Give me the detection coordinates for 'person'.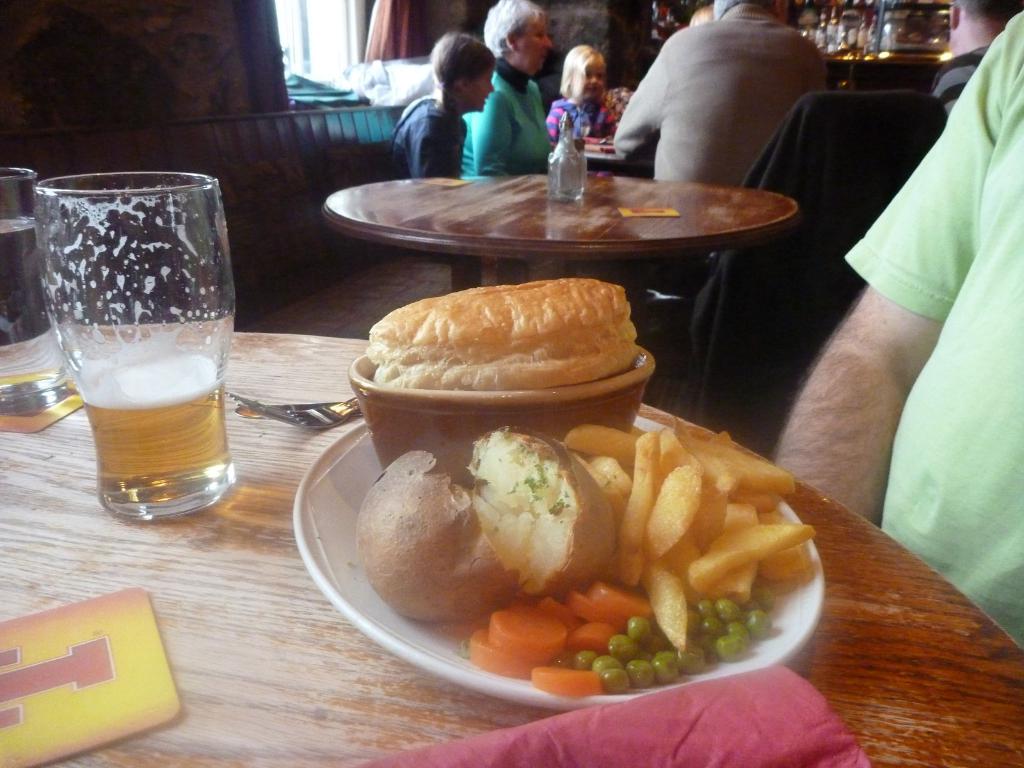
{"left": 609, "top": 0, "right": 835, "bottom": 188}.
